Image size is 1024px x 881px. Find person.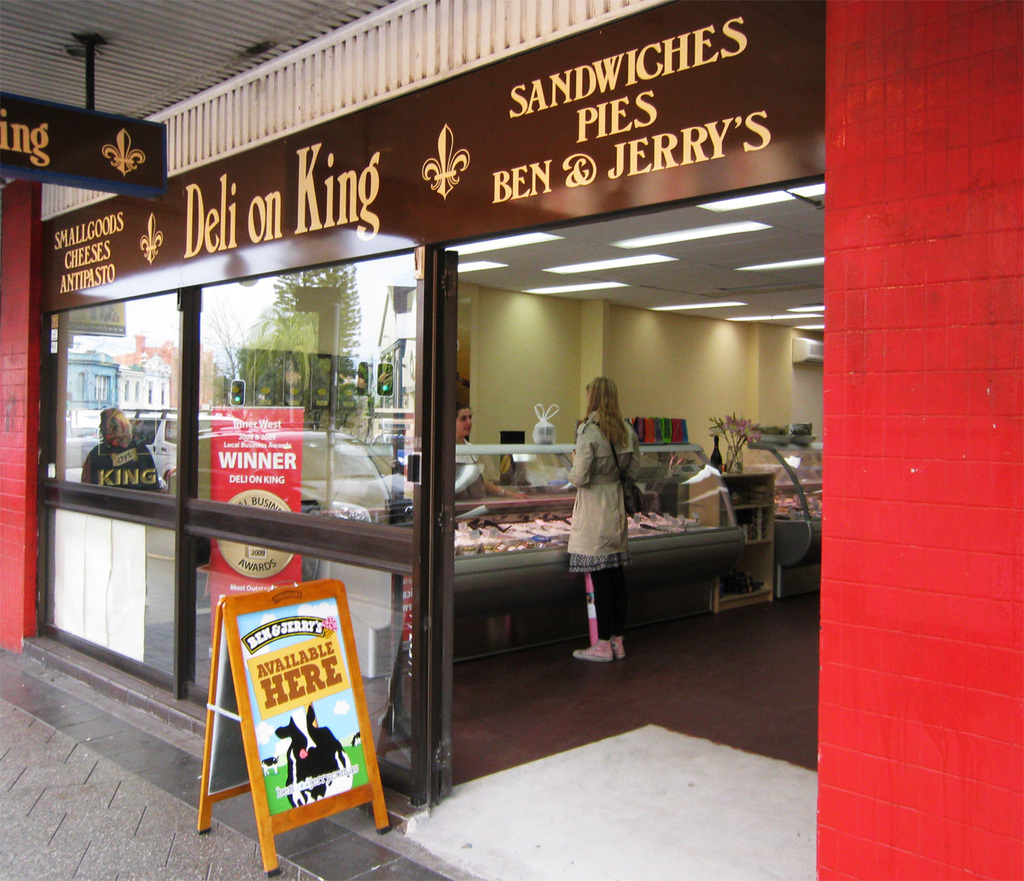
[left=456, top=403, right=527, bottom=500].
